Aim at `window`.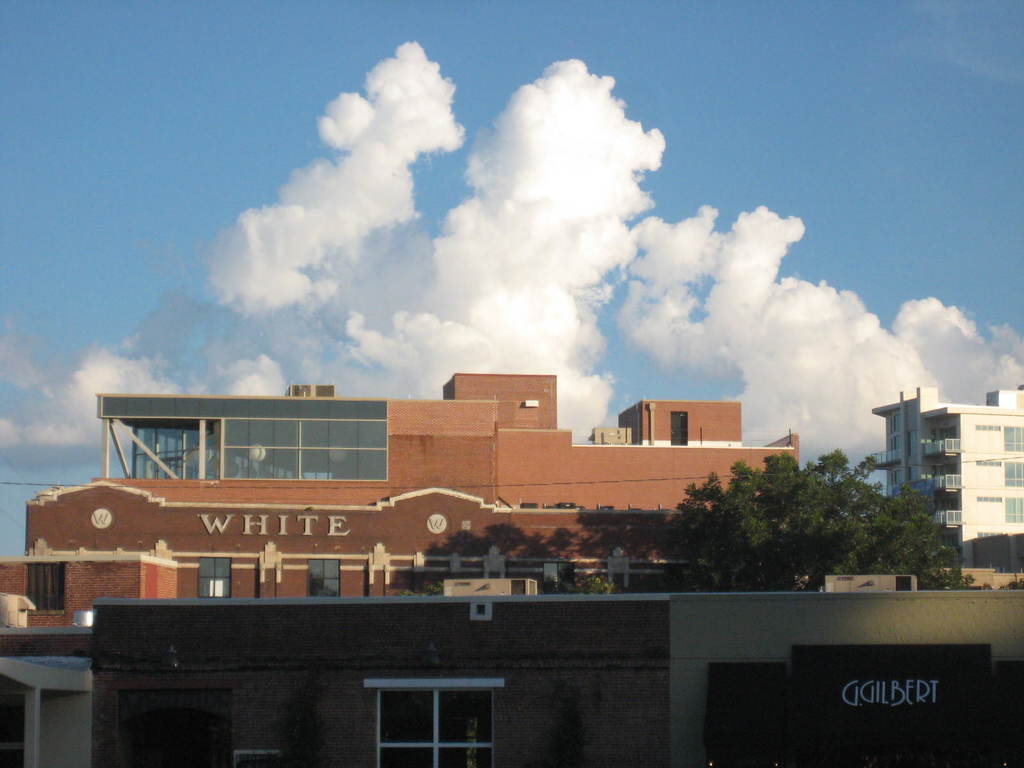
Aimed at [351,653,512,748].
